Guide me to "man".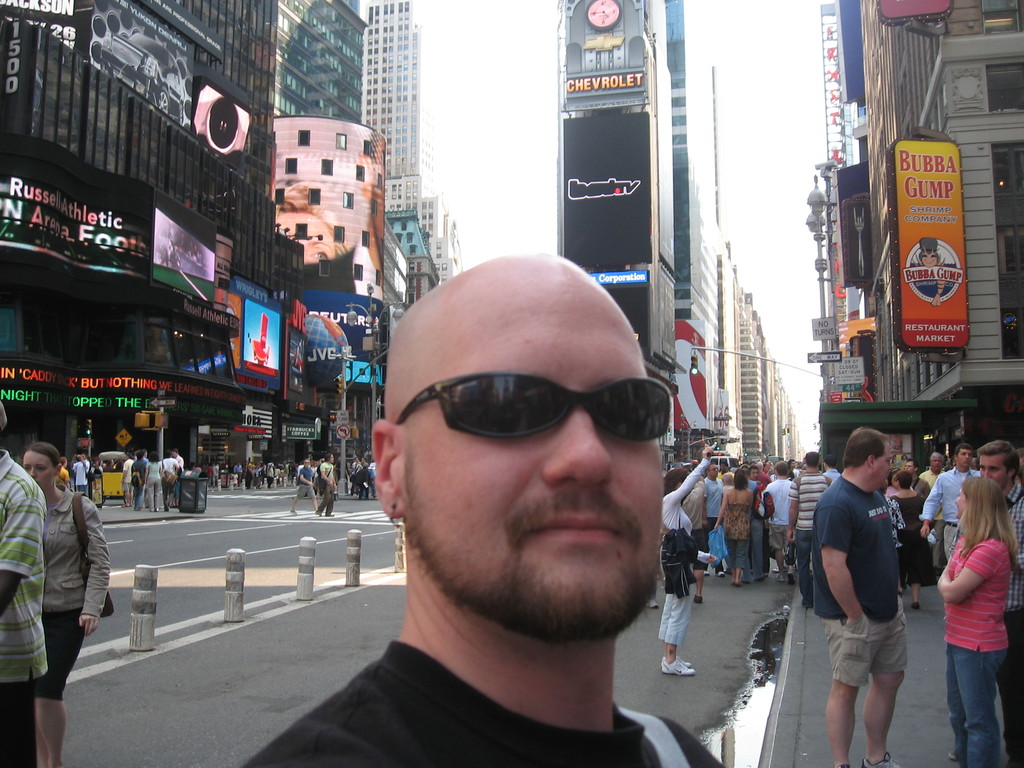
Guidance: (x1=0, y1=394, x2=55, y2=767).
